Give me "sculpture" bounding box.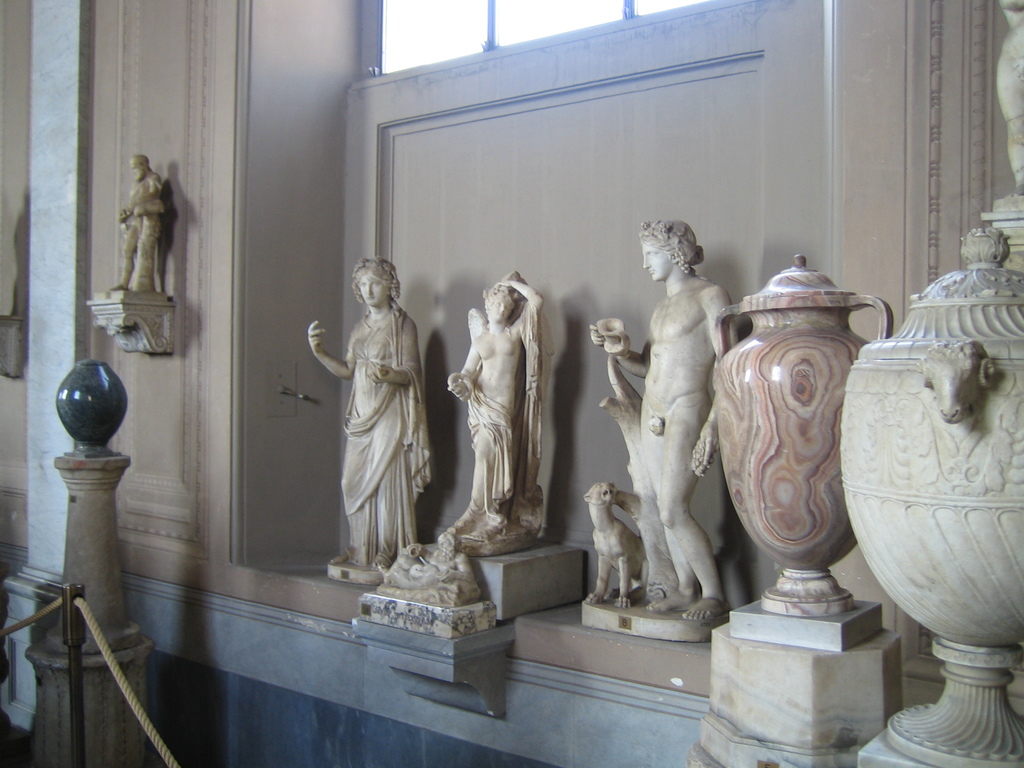
BBox(113, 154, 179, 303).
